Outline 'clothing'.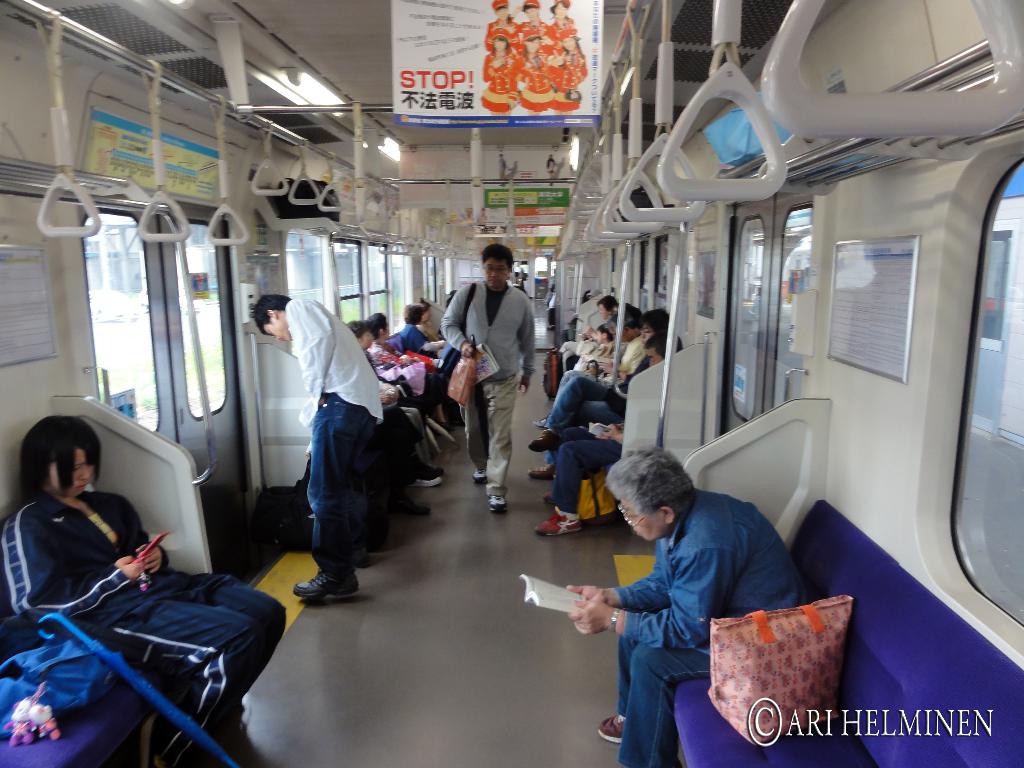
Outline: detection(0, 488, 290, 767).
